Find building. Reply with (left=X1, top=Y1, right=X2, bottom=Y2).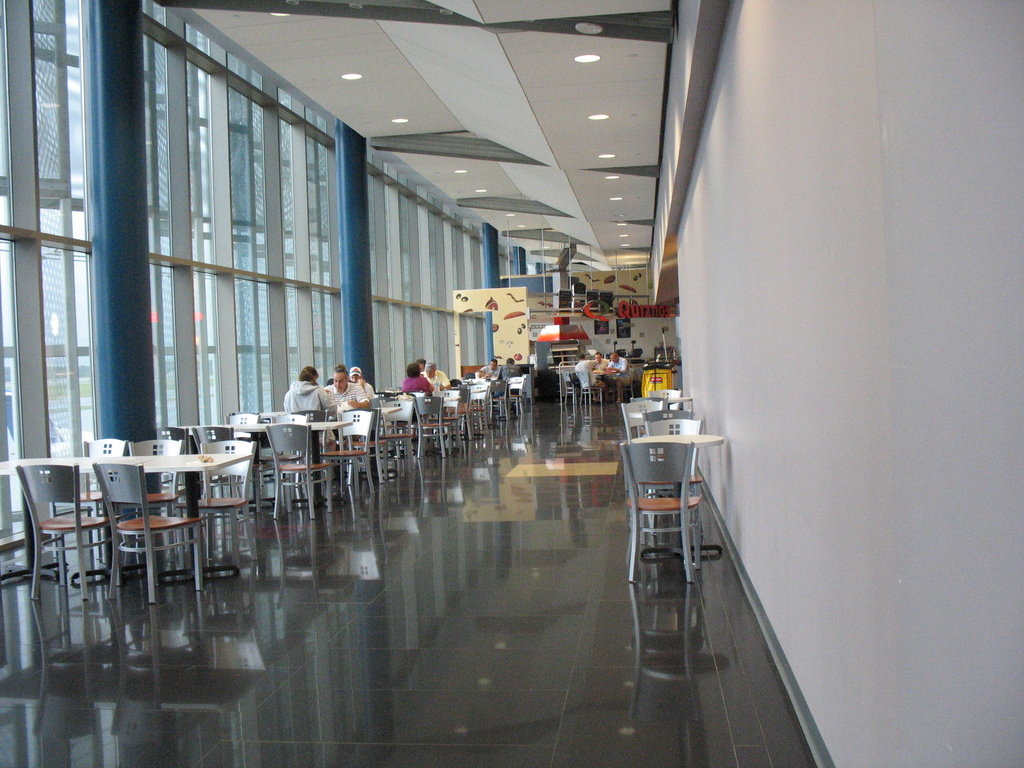
(left=3, top=0, right=1023, bottom=767).
